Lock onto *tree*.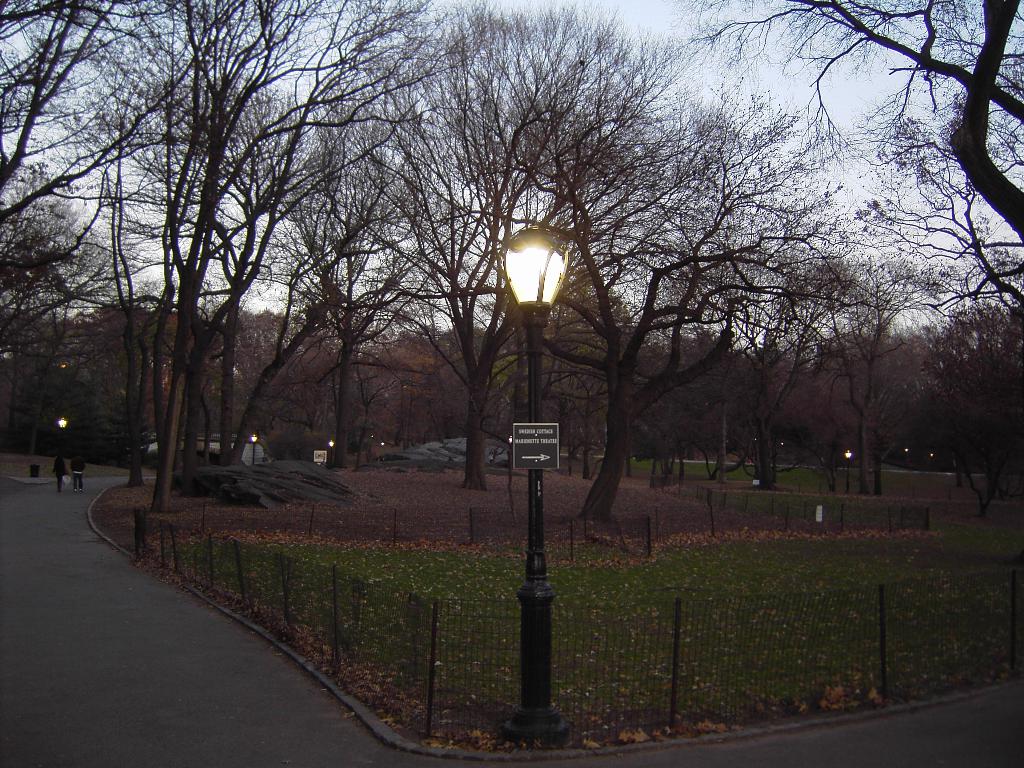
Locked: (left=800, top=257, right=952, bottom=493).
